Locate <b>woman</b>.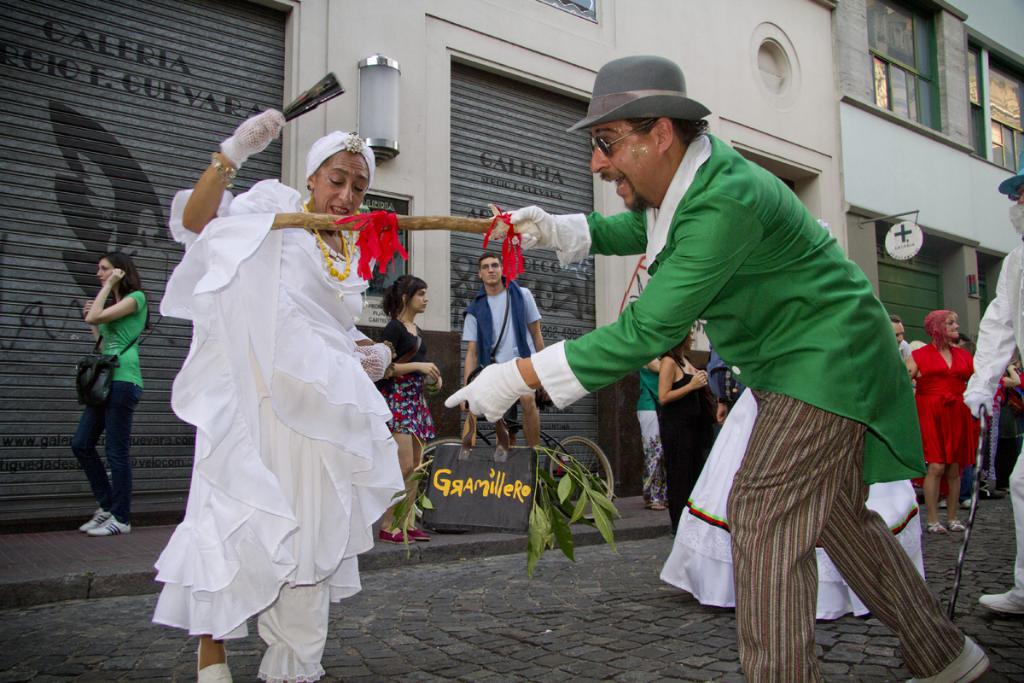
Bounding box: box=[143, 111, 396, 641].
